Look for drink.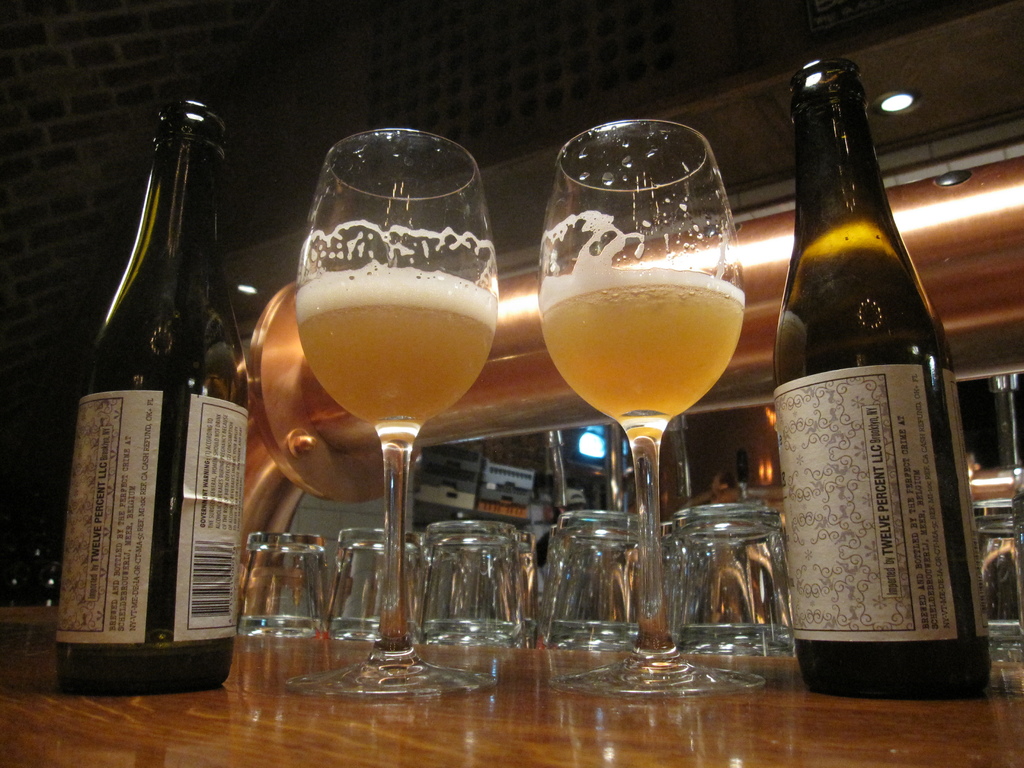
Found: (x1=541, y1=273, x2=746, y2=418).
